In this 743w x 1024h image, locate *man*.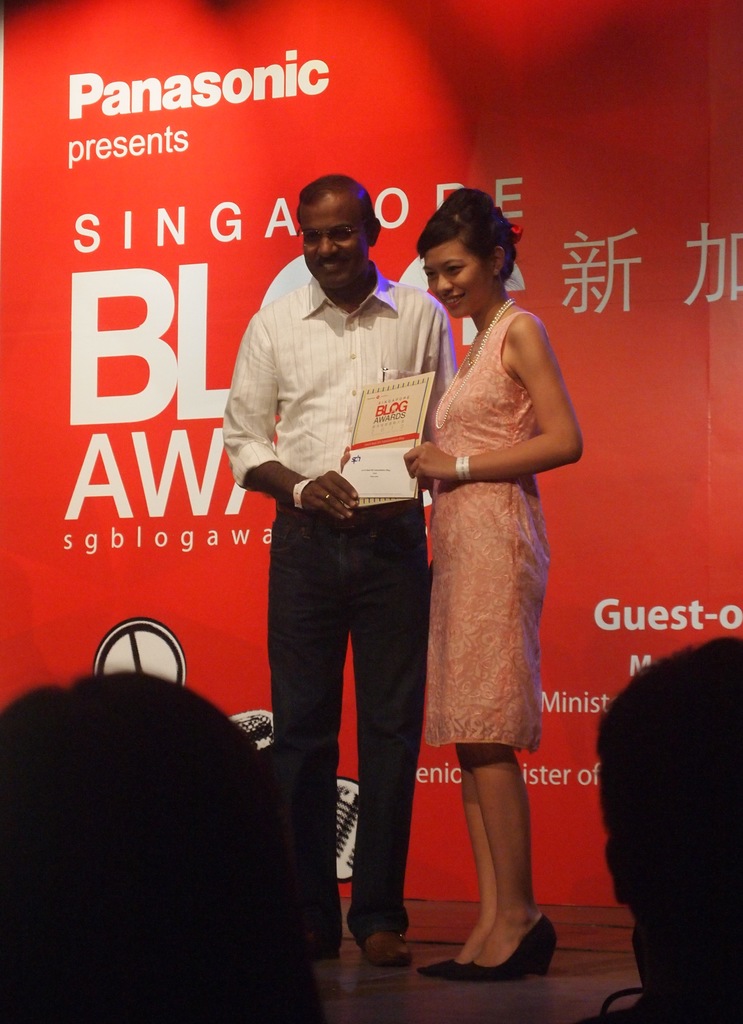
Bounding box: (601,634,742,1023).
